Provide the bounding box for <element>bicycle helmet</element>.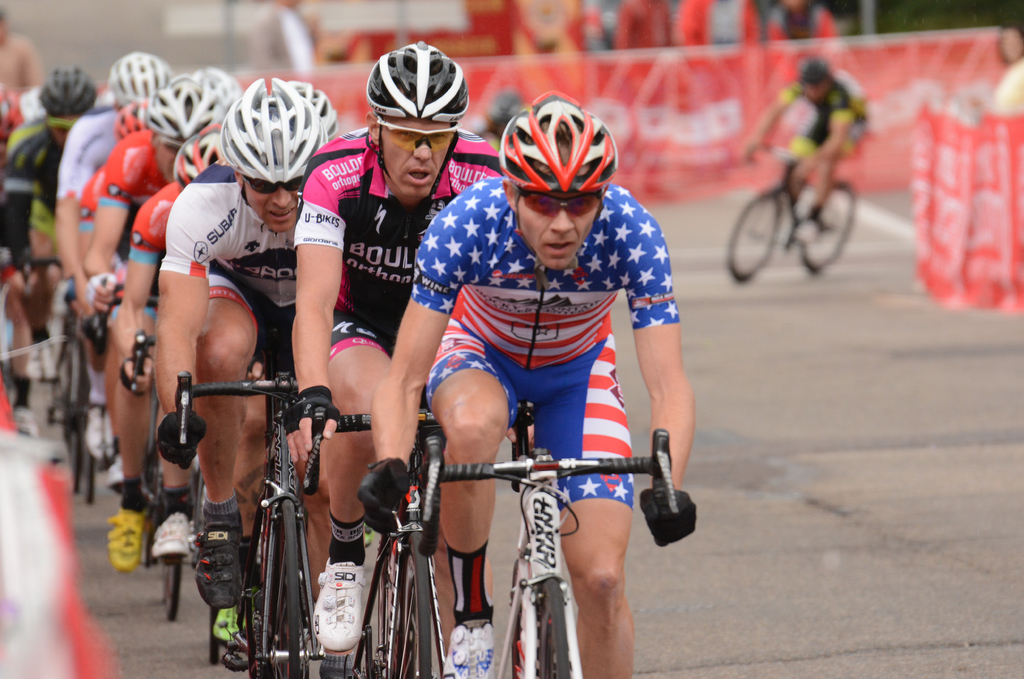
region(35, 64, 95, 124).
